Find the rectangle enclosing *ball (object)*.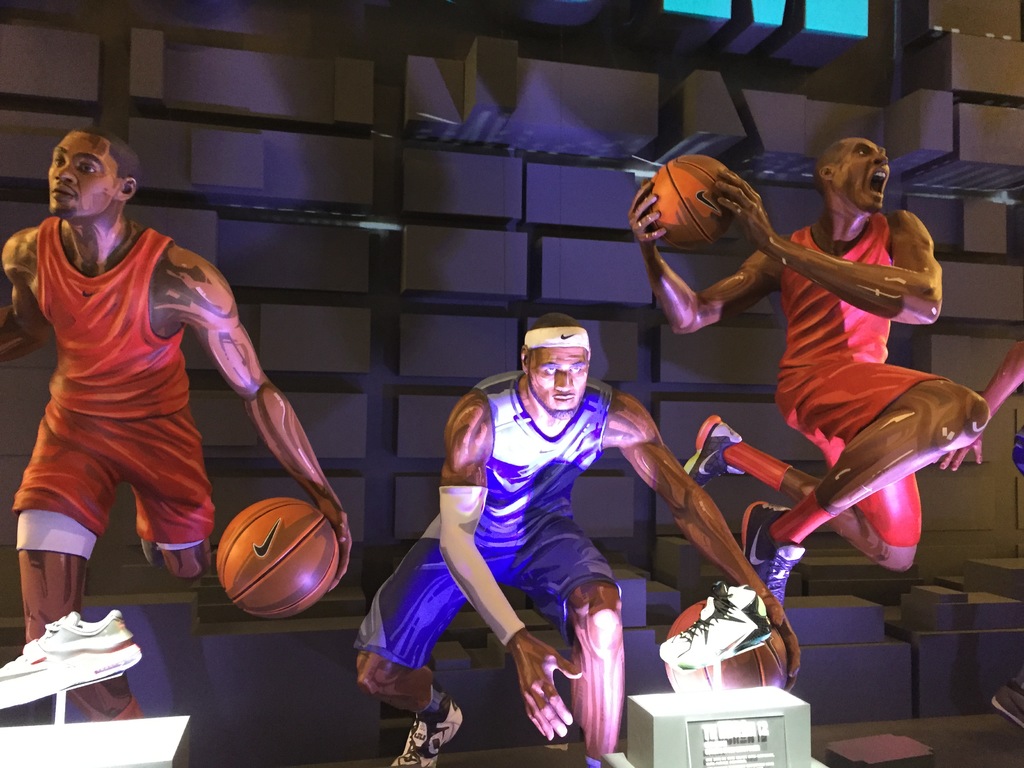
(647,157,749,252).
